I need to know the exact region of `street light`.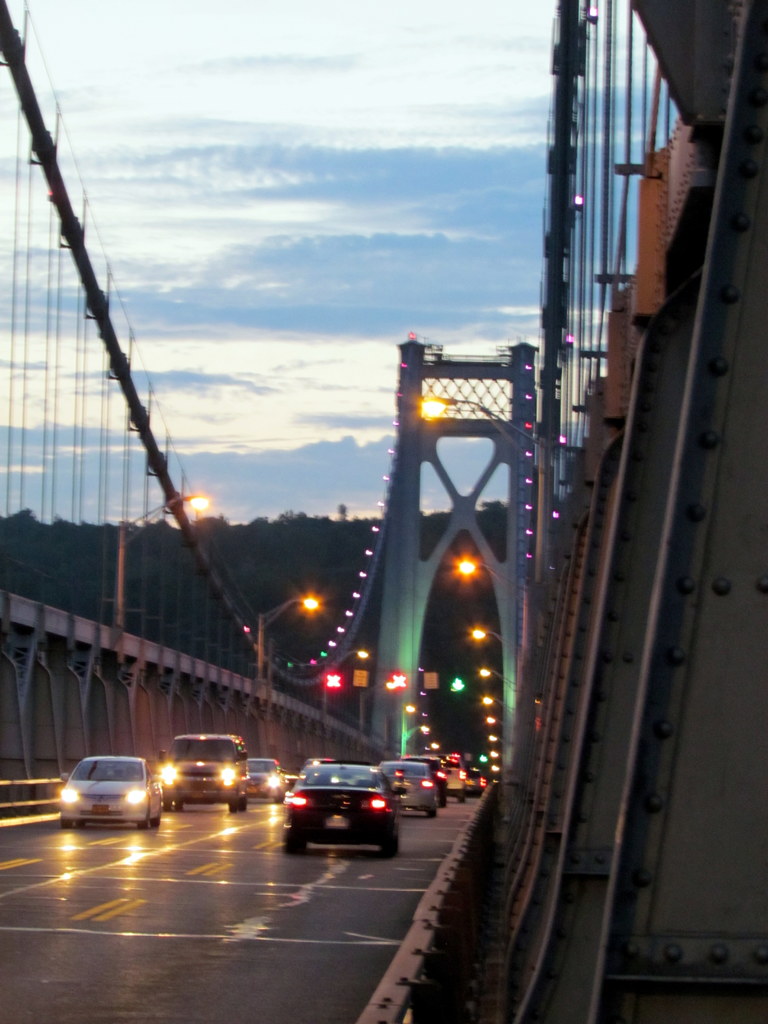
Region: [left=422, top=397, right=541, bottom=627].
